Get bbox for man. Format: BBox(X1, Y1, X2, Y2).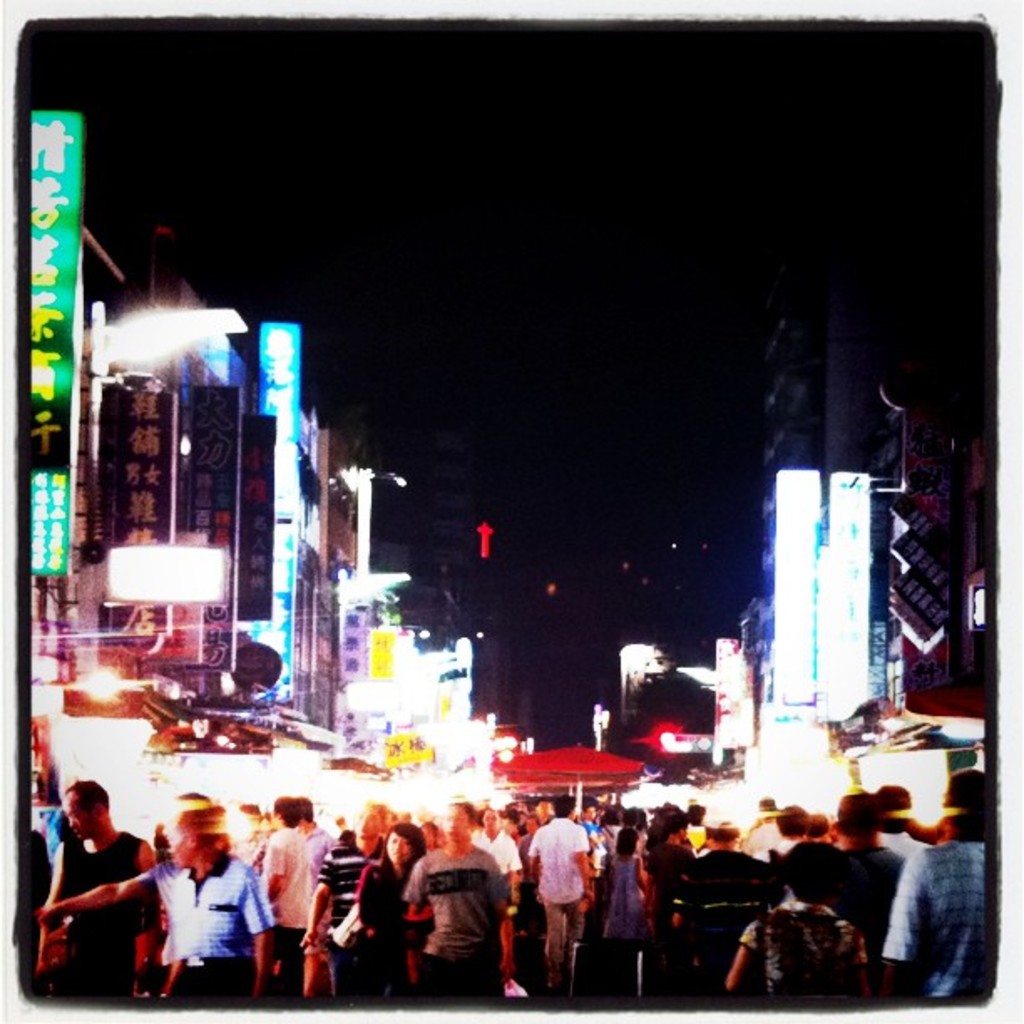
BBox(470, 808, 525, 997).
